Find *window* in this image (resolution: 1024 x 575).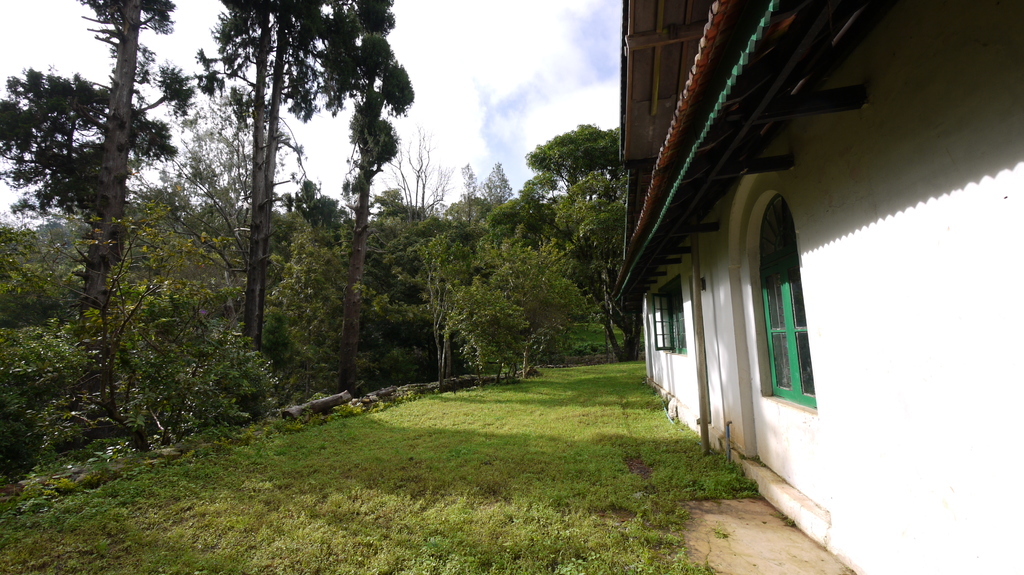
bbox=[653, 272, 688, 358].
